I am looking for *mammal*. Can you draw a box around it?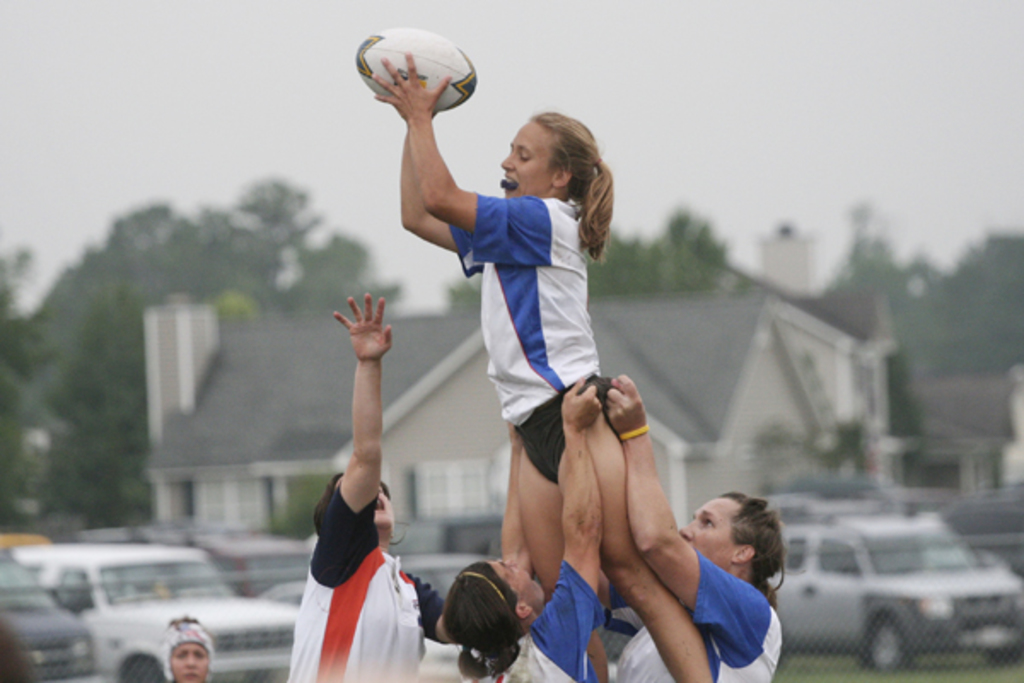
Sure, the bounding box is pyautogui.locateOnScreen(611, 377, 788, 681).
